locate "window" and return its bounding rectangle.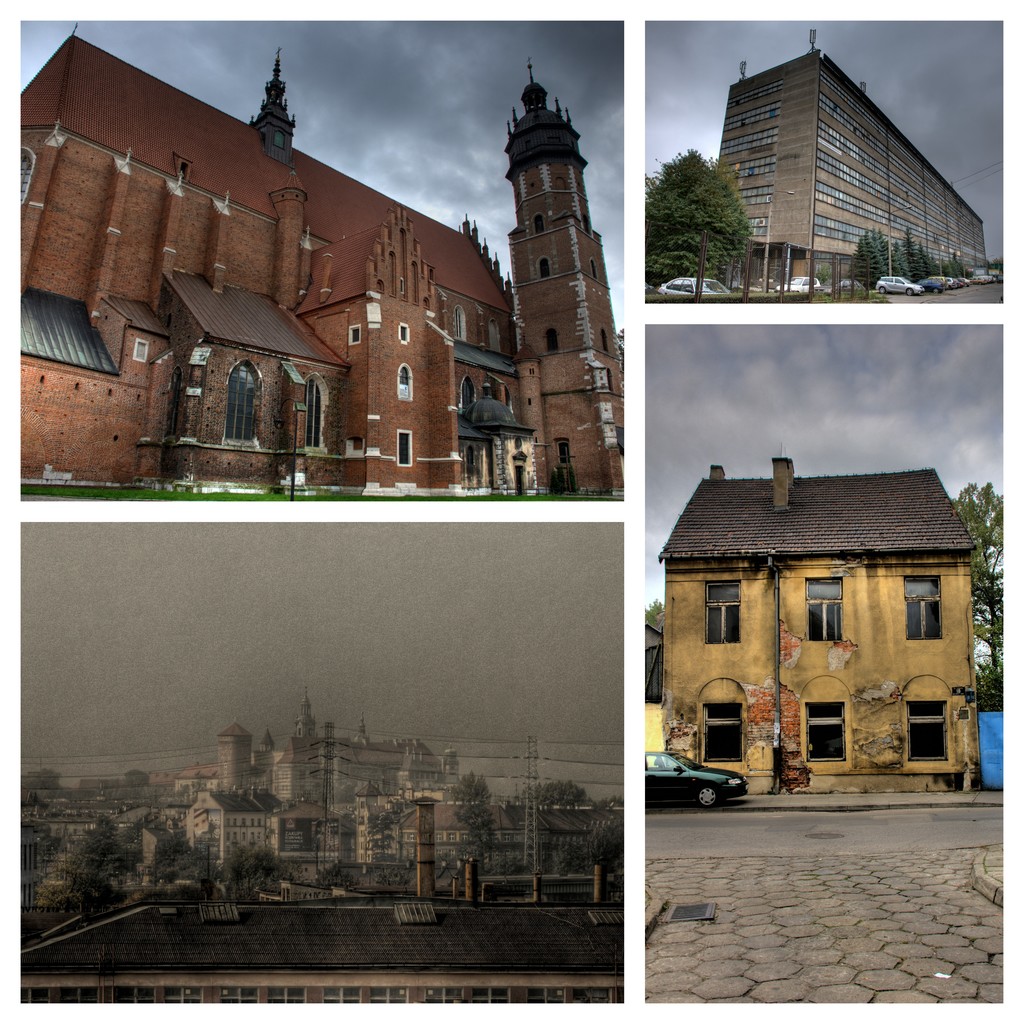
[348, 323, 362, 348].
